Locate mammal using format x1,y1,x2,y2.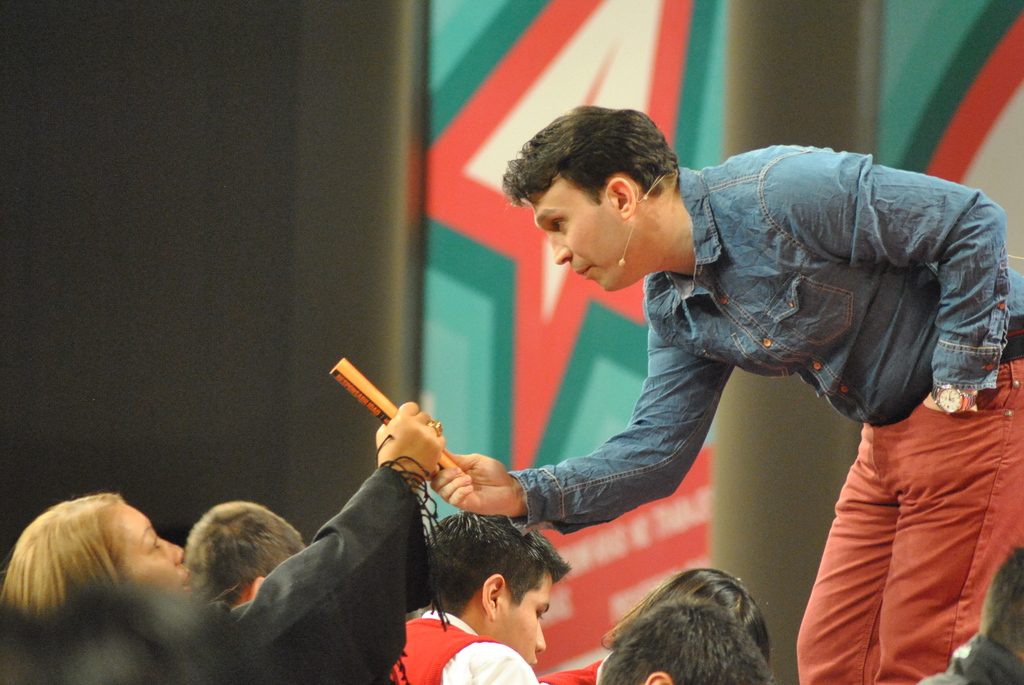
182,496,305,608.
